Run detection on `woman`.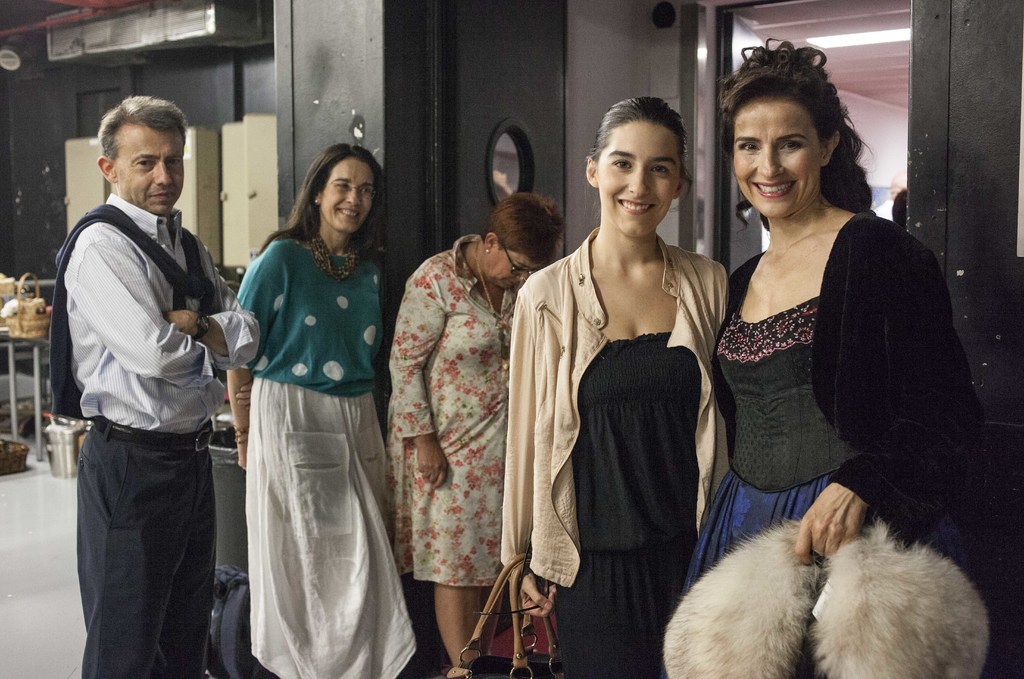
Result: {"left": 218, "top": 138, "right": 412, "bottom": 675}.
